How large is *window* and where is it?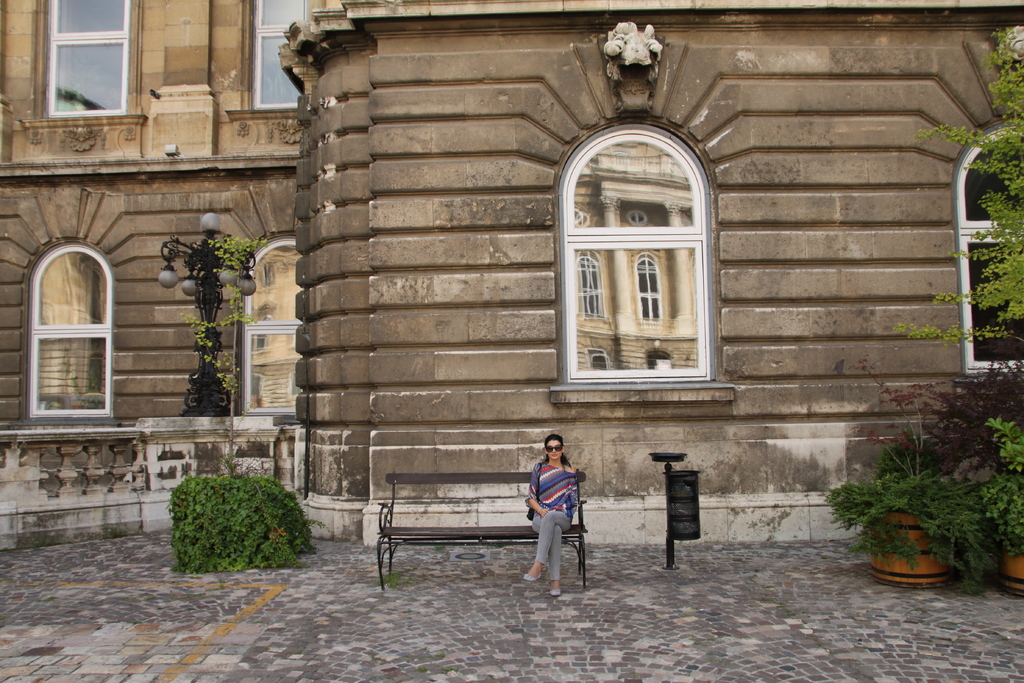
Bounding box: crop(37, 242, 108, 420).
